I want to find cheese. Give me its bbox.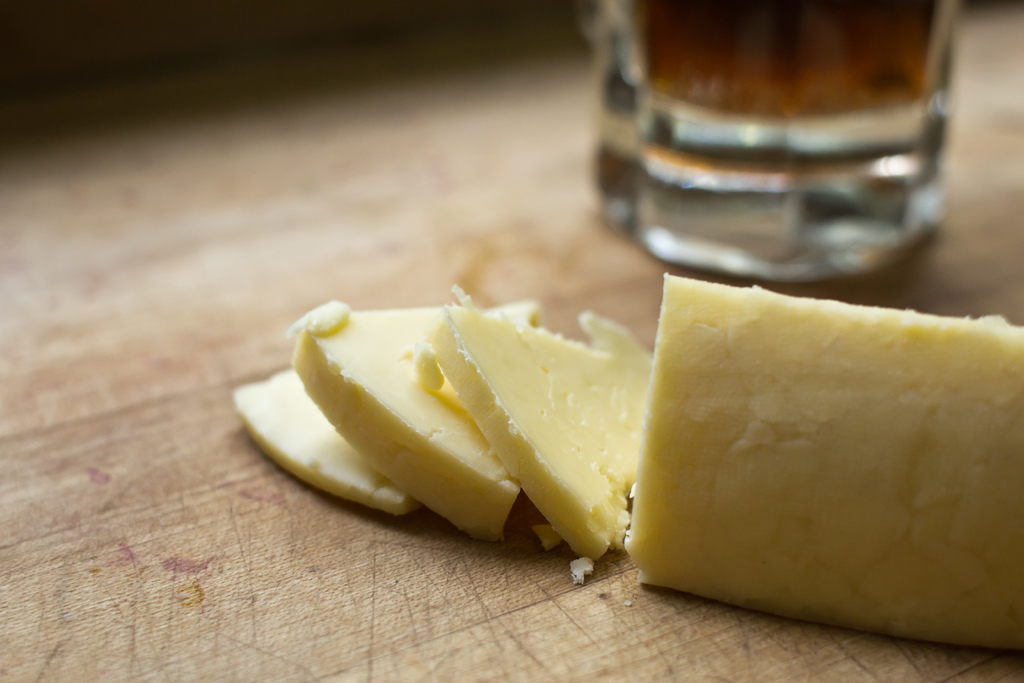
(425,291,650,564).
